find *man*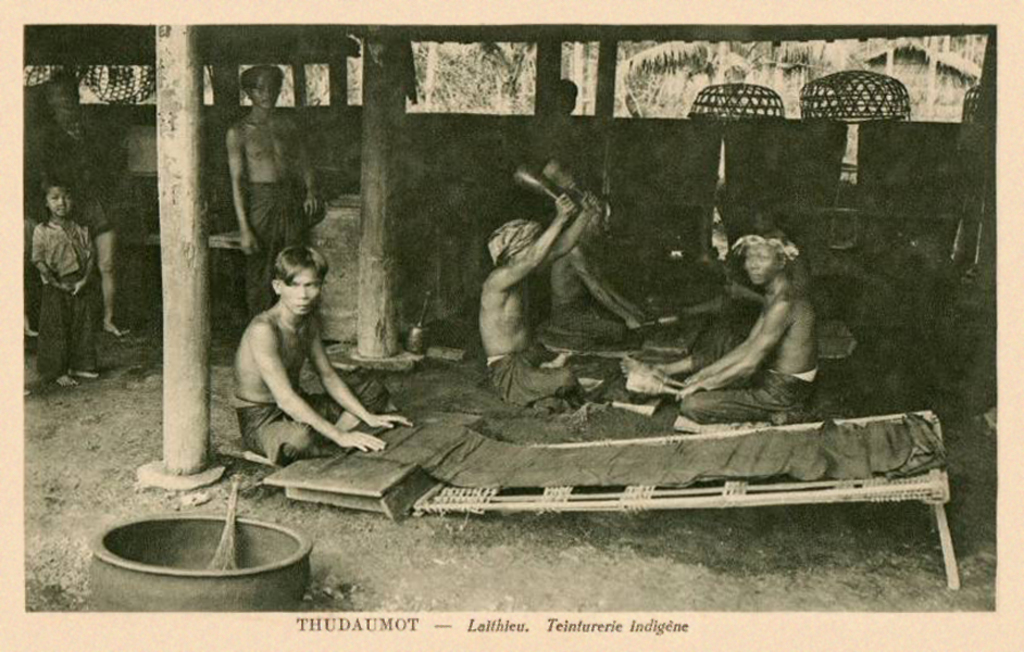
35/92/126/340
